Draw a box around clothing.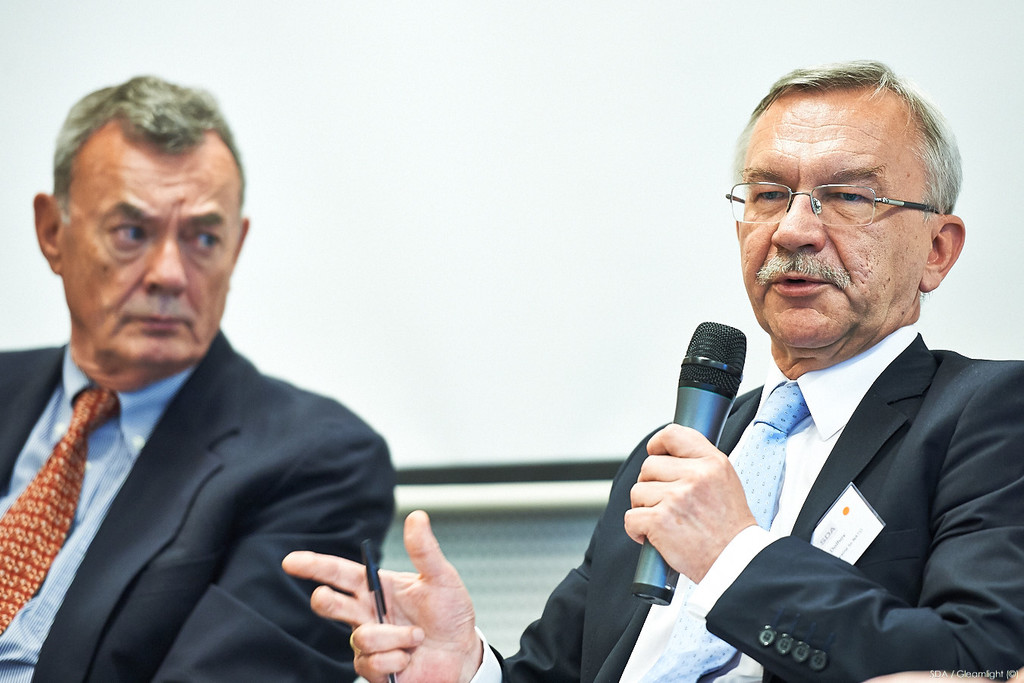
7/351/204/678.
